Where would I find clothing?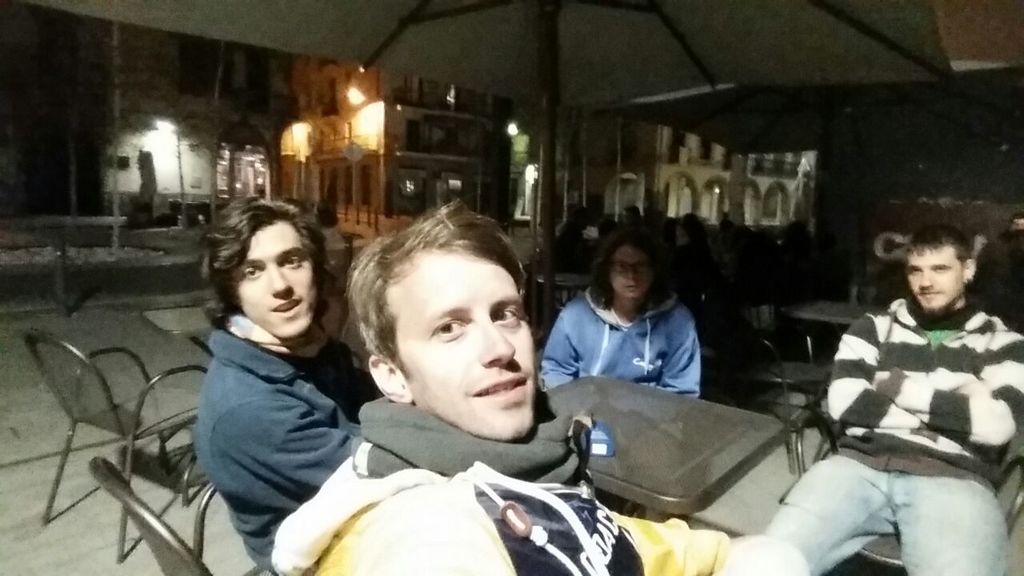
At bbox(196, 316, 377, 575).
